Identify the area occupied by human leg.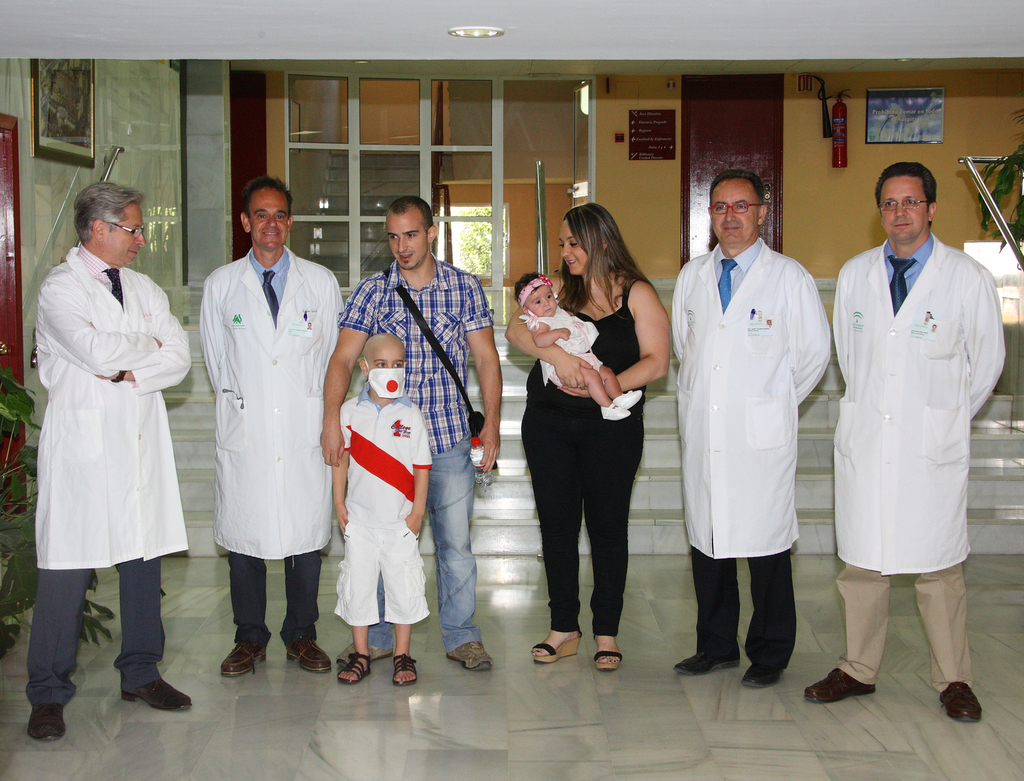
Area: (580, 351, 638, 406).
